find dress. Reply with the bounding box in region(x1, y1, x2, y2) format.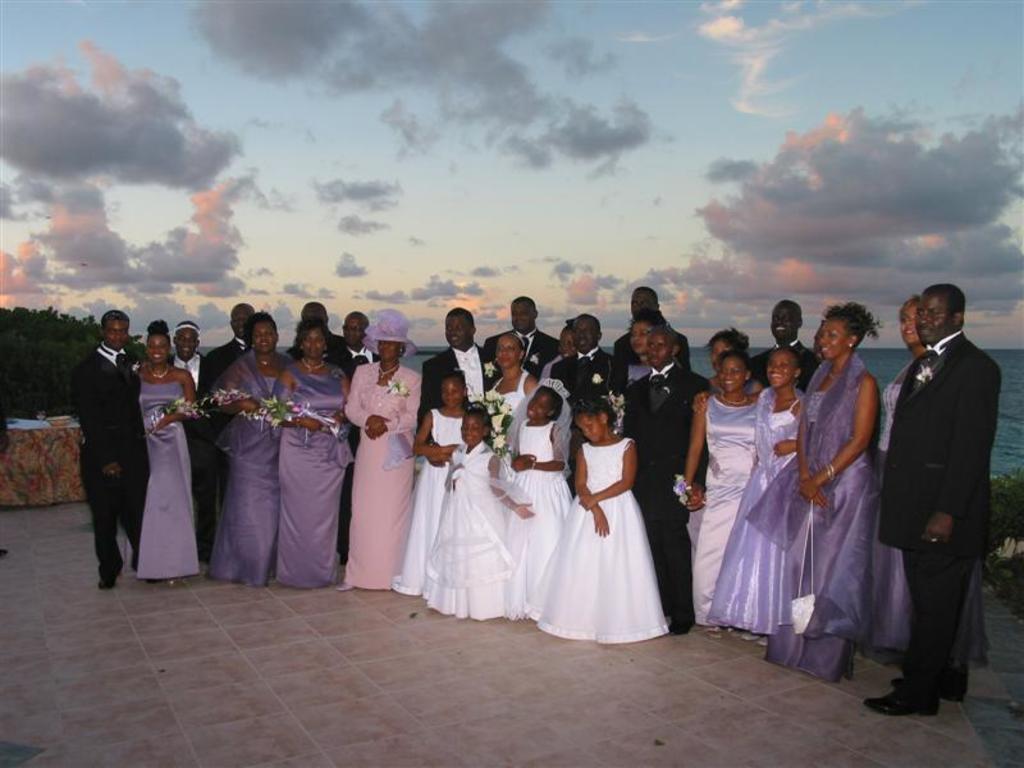
region(534, 433, 669, 644).
